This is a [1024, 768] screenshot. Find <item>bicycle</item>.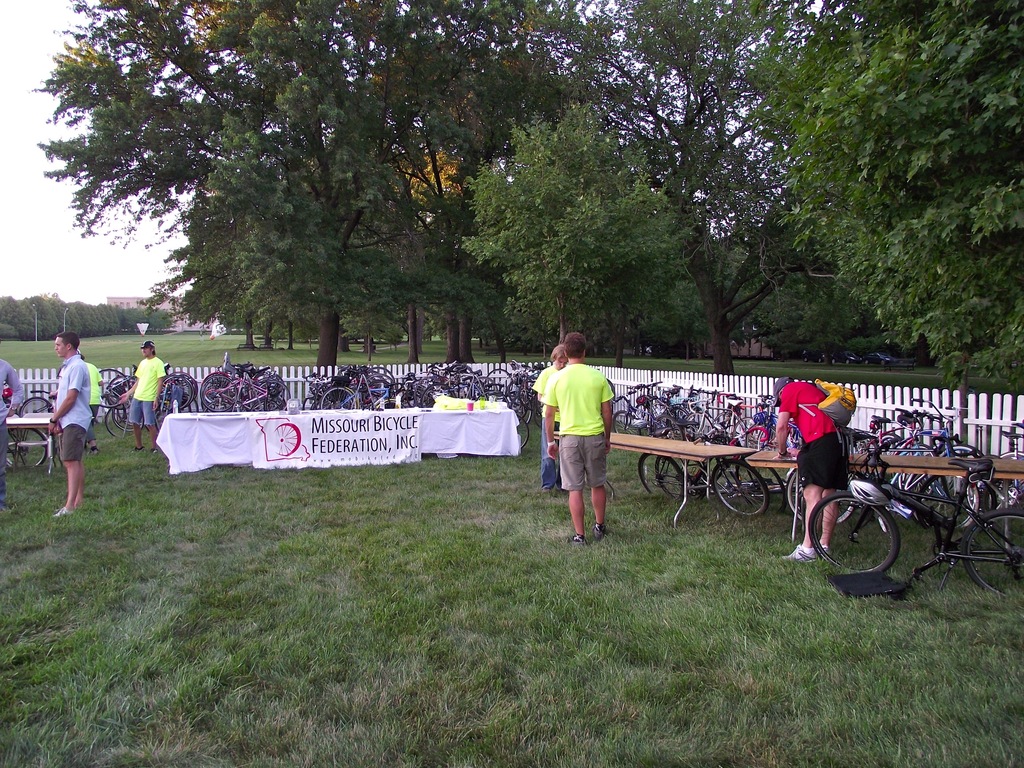
Bounding box: l=683, t=384, r=753, b=445.
